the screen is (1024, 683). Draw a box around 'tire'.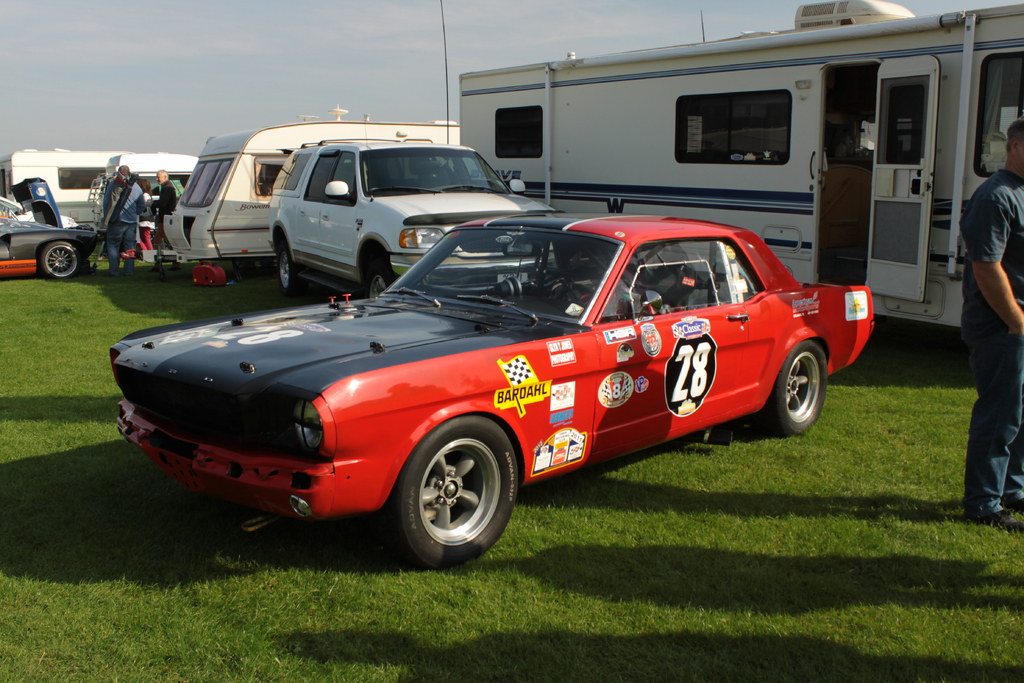
38/239/84/280.
